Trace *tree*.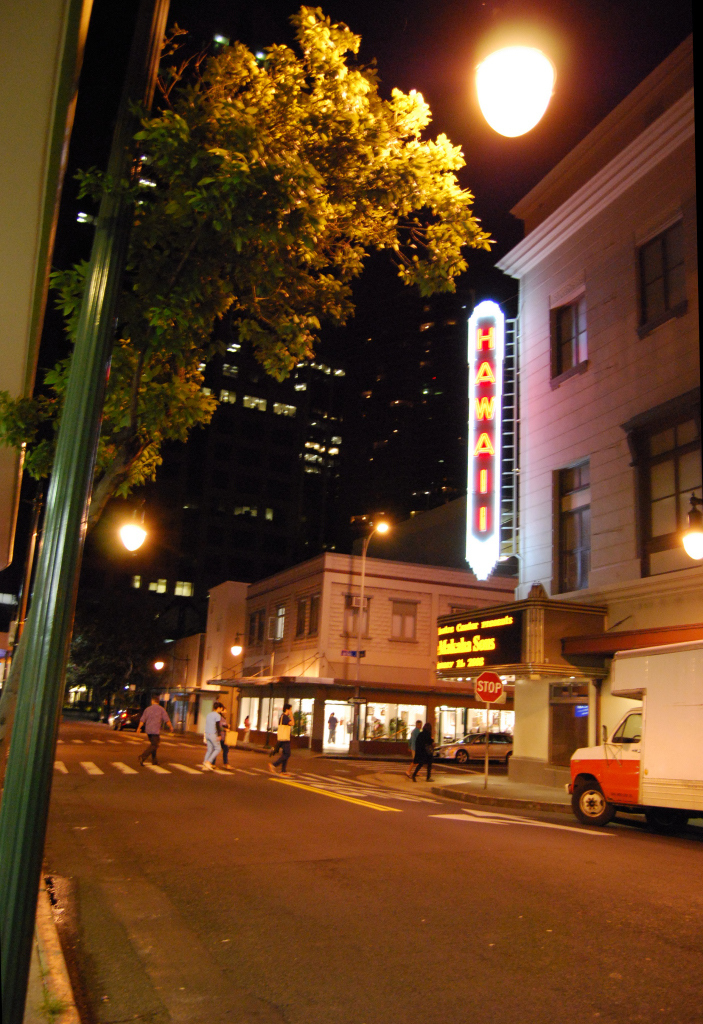
Traced to <box>0,0,500,550</box>.
